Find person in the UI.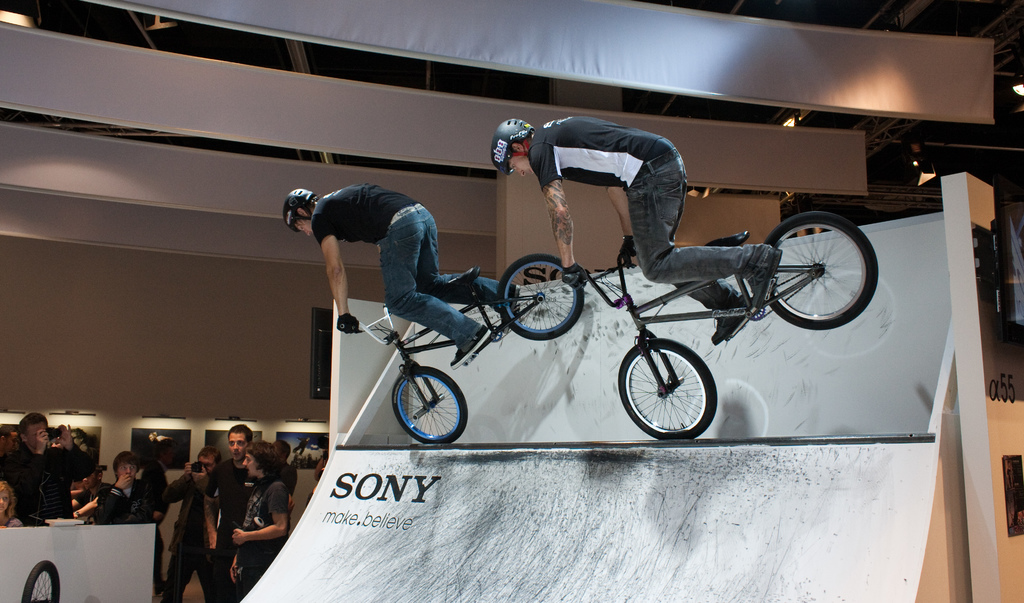
UI element at box(272, 145, 461, 374).
